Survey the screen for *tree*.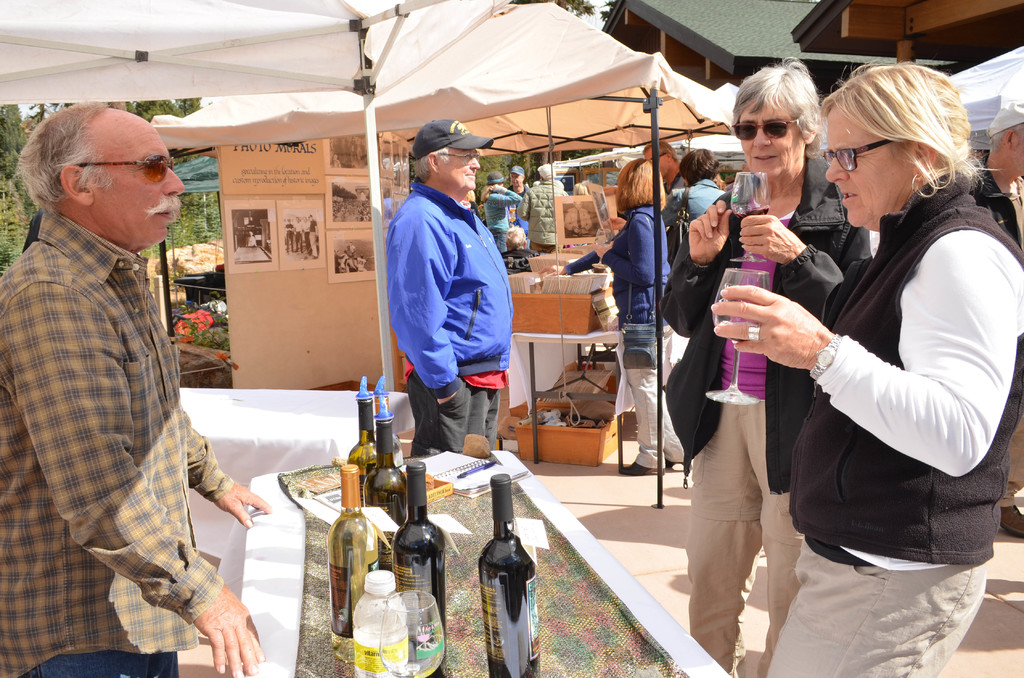
Survey found: (0, 99, 204, 275).
